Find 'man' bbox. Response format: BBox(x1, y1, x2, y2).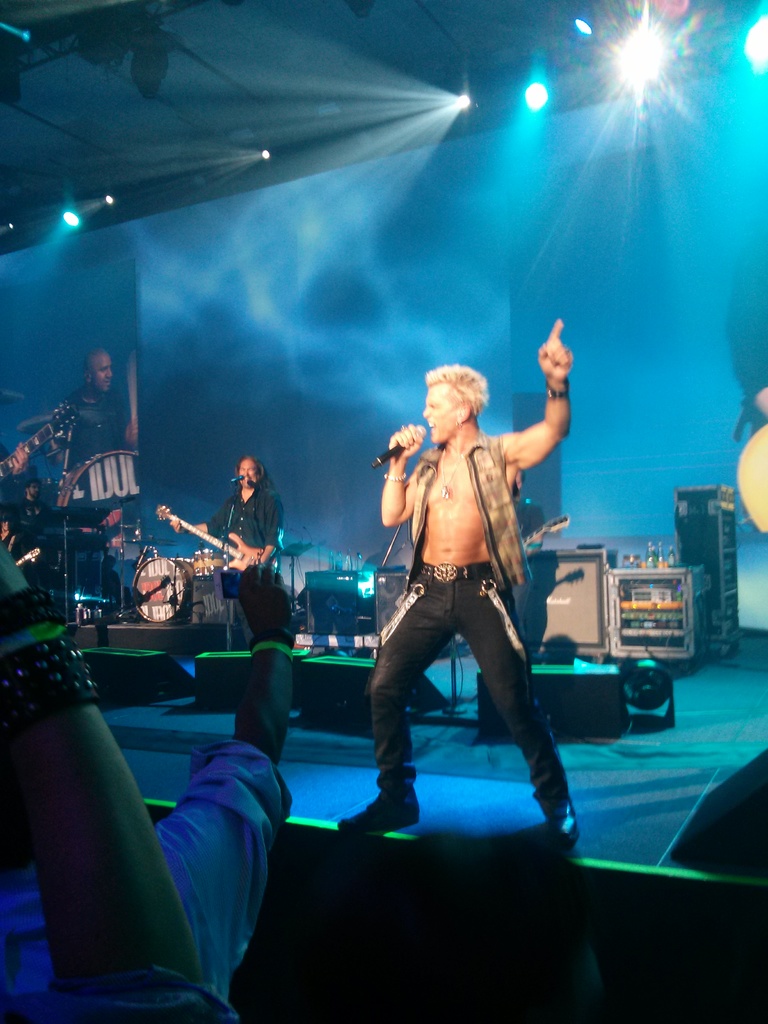
BBox(36, 352, 138, 468).
